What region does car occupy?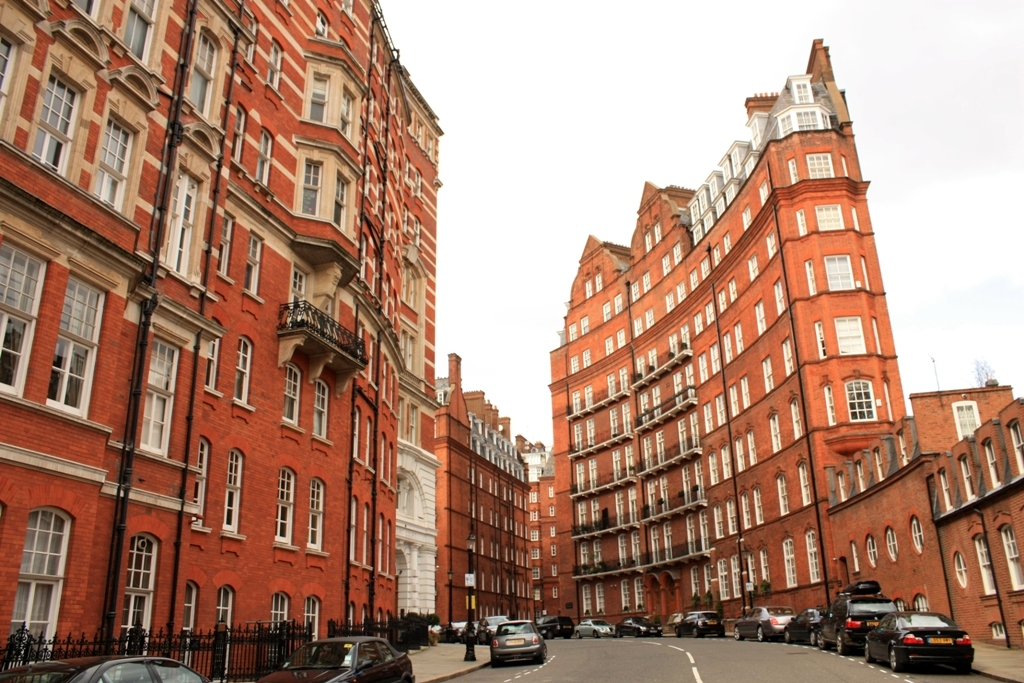
bbox=(781, 608, 827, 645).
